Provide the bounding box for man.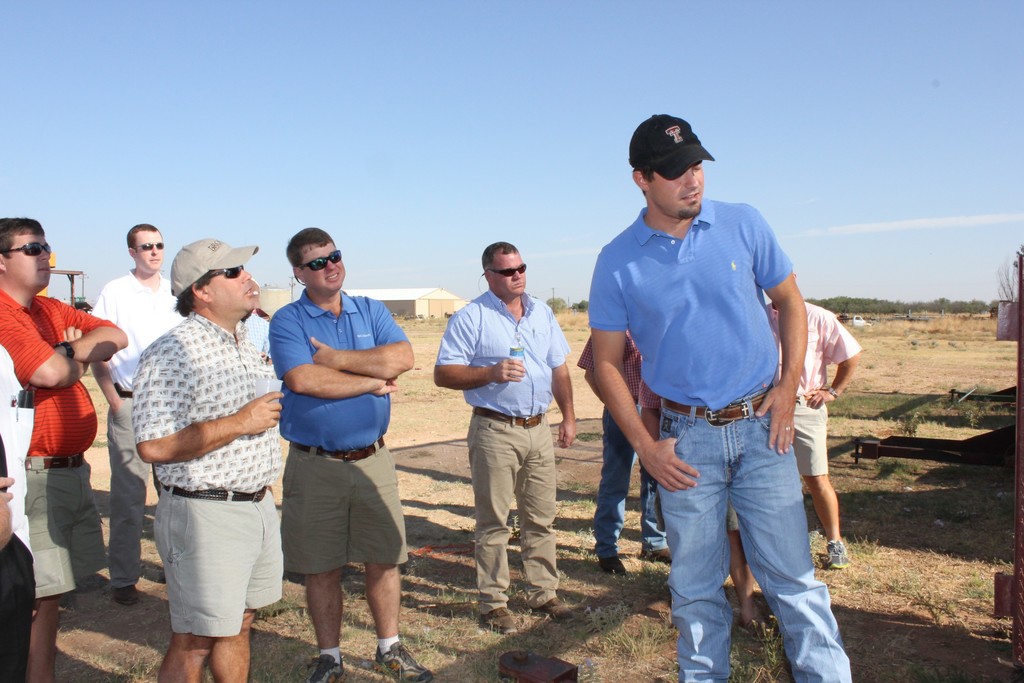
box=[0, 349, 66, 682].
